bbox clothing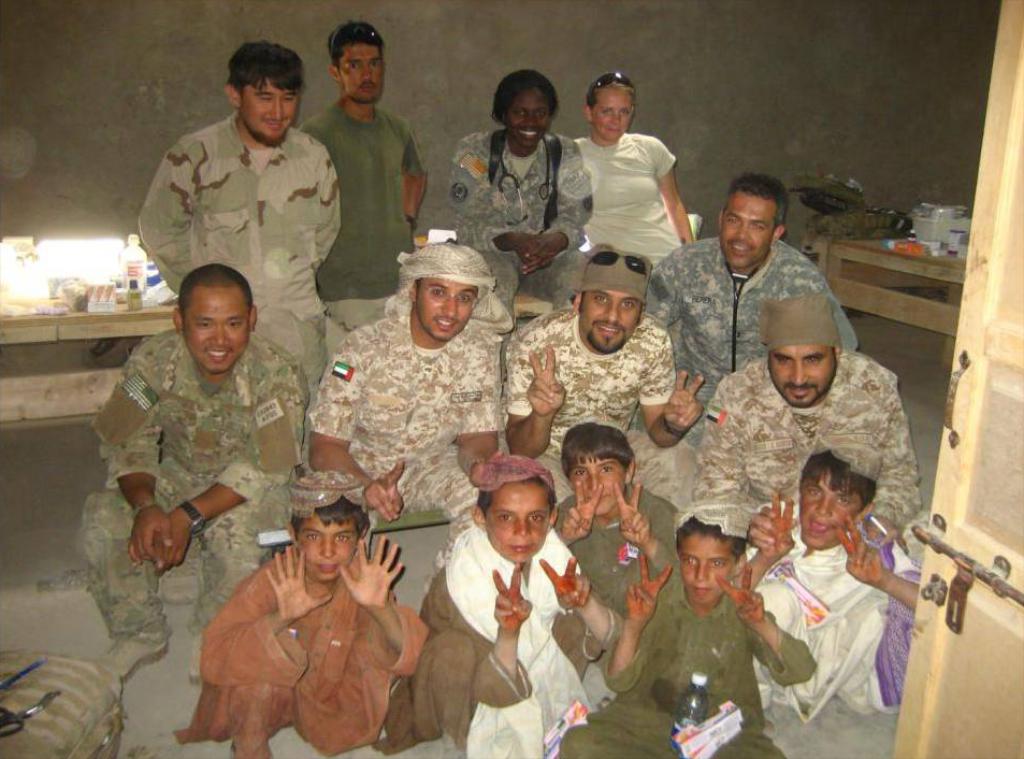
locate(427, 517, 593, 758)
